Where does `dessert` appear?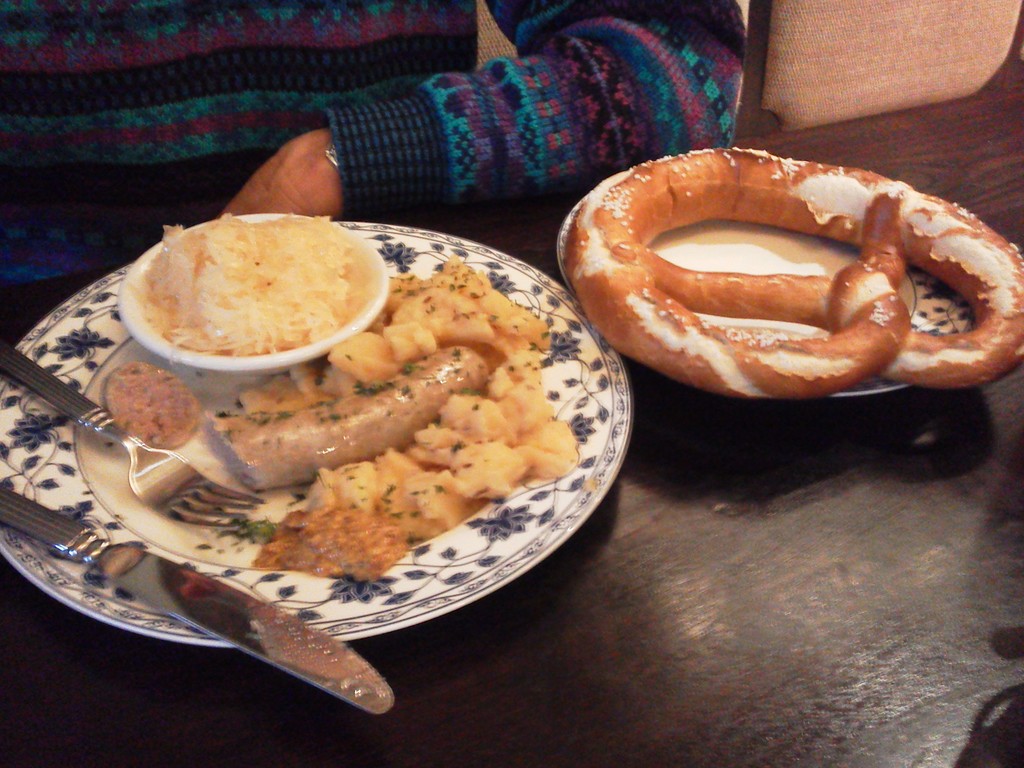
Appears at rect(548, 147, 1010, 449).
